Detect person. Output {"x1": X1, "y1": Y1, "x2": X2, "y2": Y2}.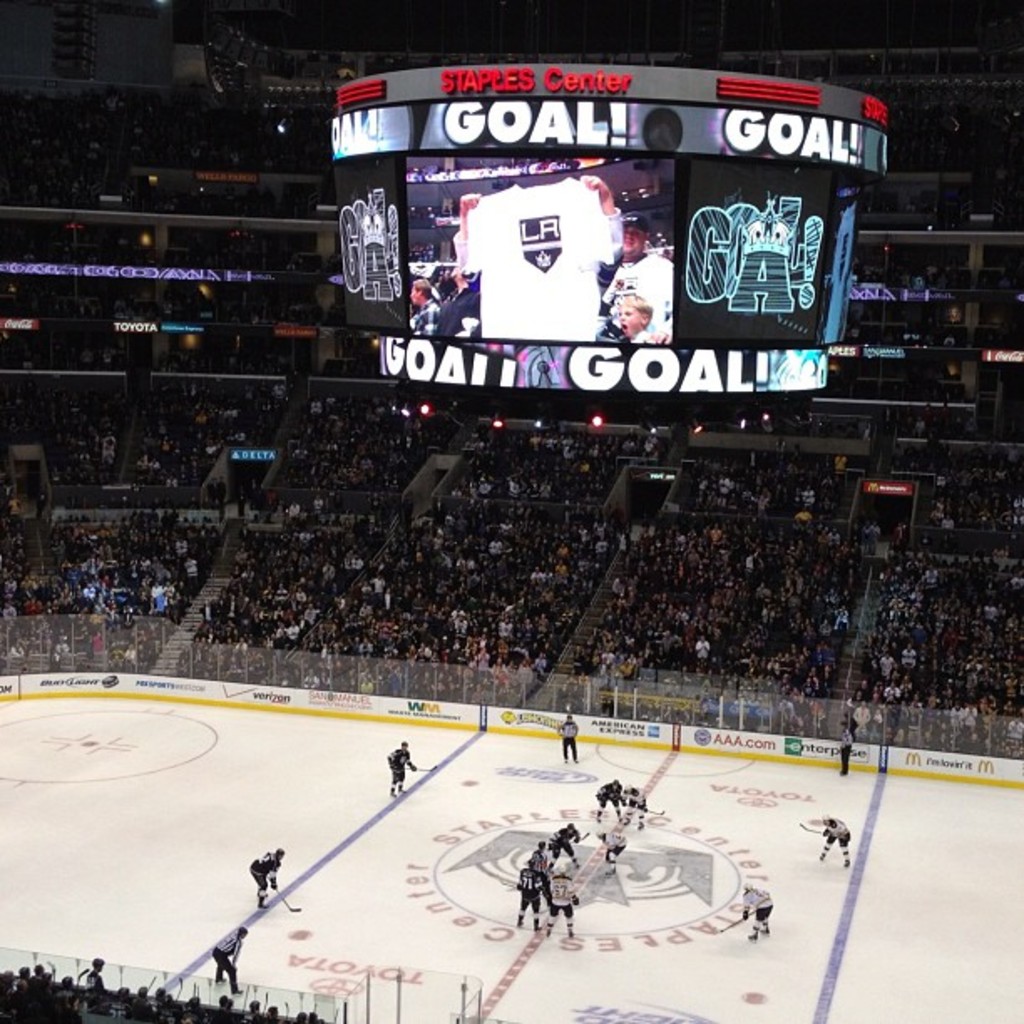
{"x1": 211, "y1": 920, "x2": 253, "y2": 996}.
